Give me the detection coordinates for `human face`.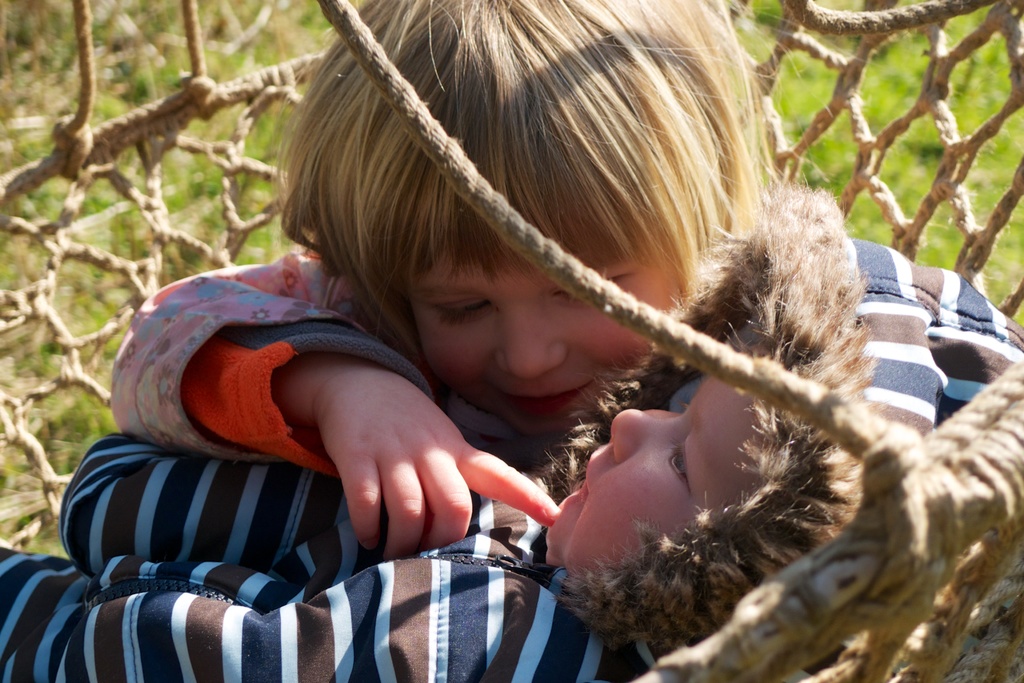
(540, 369, 758, 579).
